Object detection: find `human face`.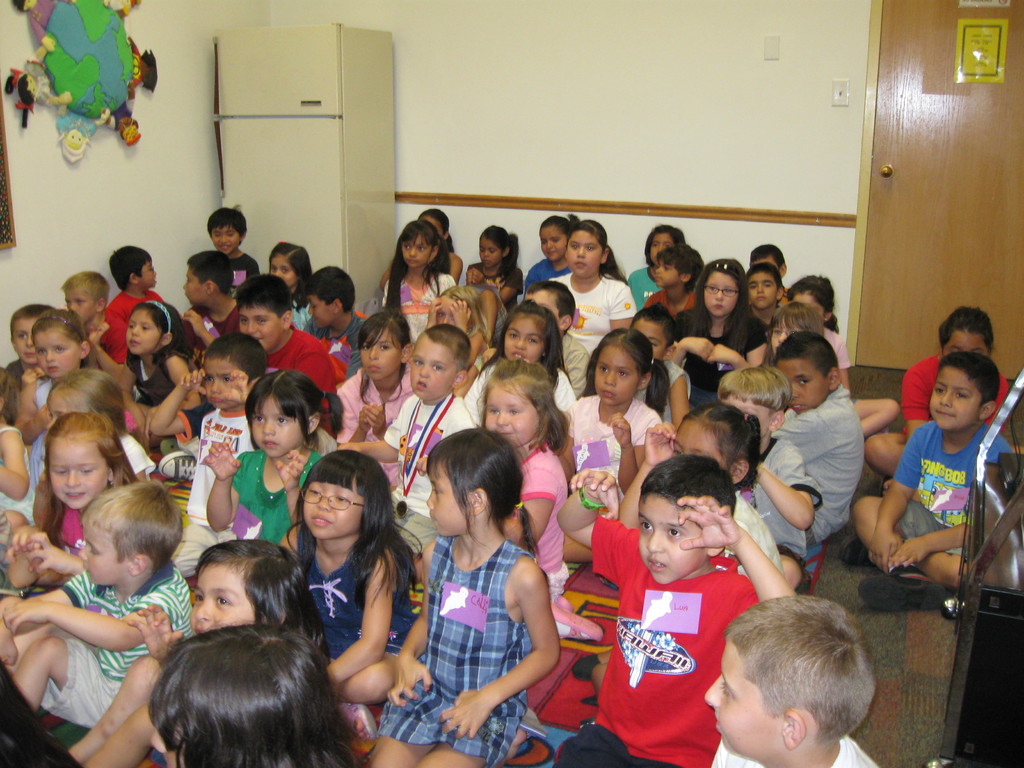
pyautogui.locateOnScreen(712, 392, 770, 442).
